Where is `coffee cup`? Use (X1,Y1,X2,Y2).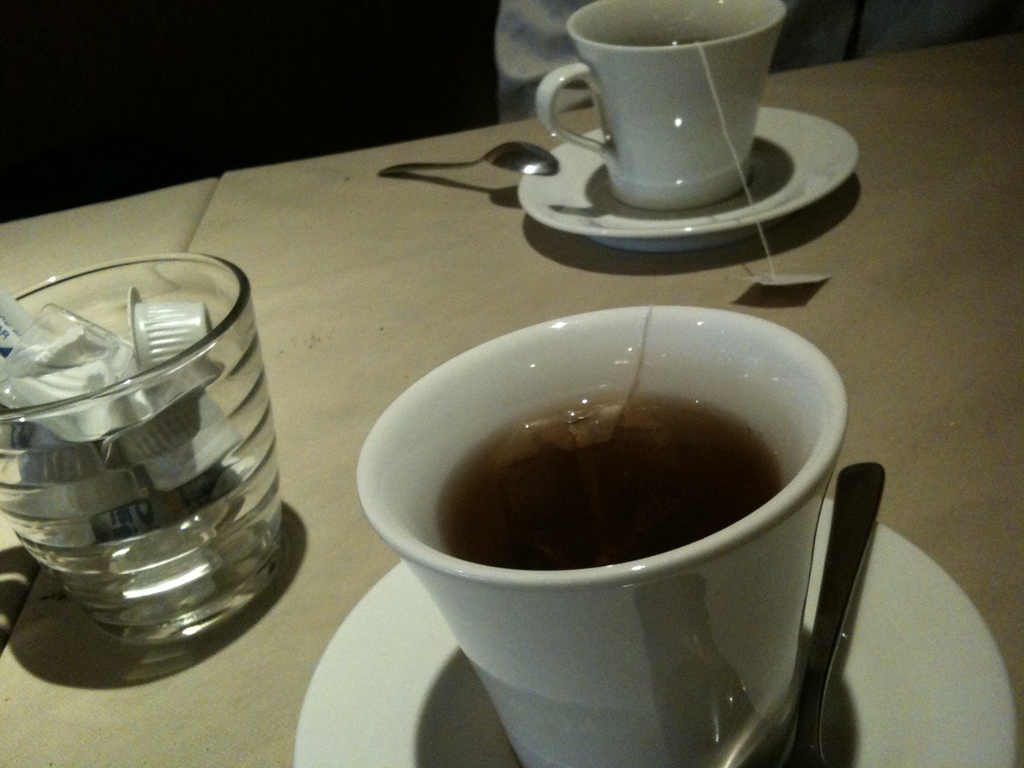
(532,0,791,213).
